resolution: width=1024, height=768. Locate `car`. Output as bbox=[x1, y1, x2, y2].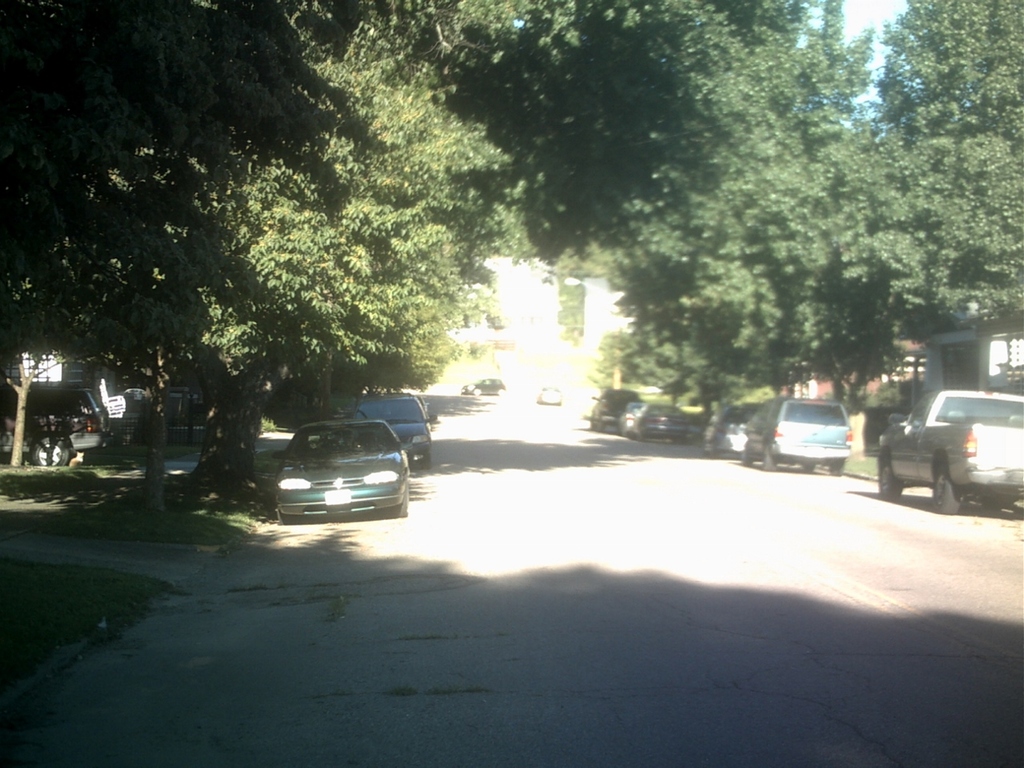
bbox=[462, 370, 512, 404].
